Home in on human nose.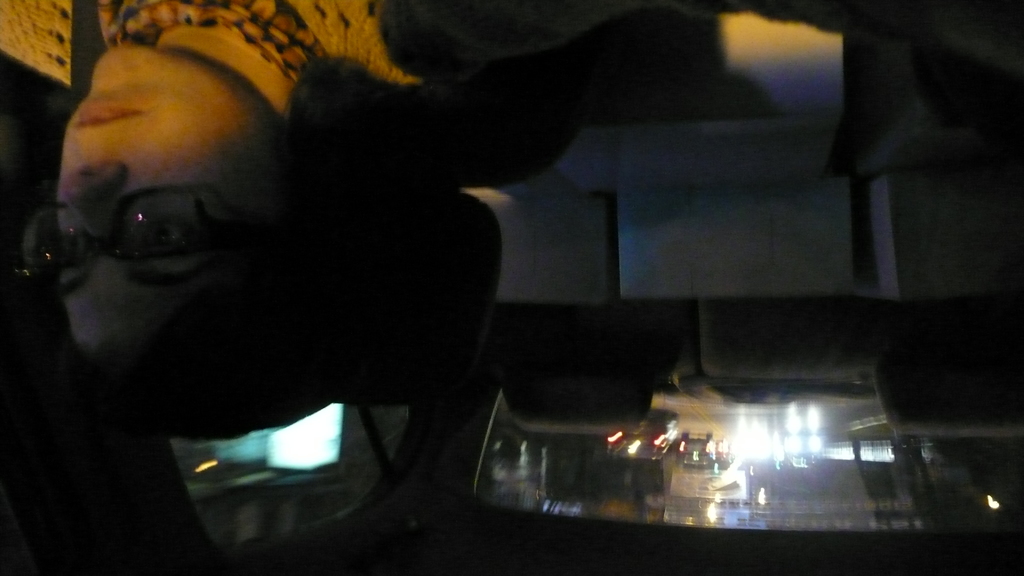
Homed in at (x1=62, y1=164, x2=131, y2=239).
